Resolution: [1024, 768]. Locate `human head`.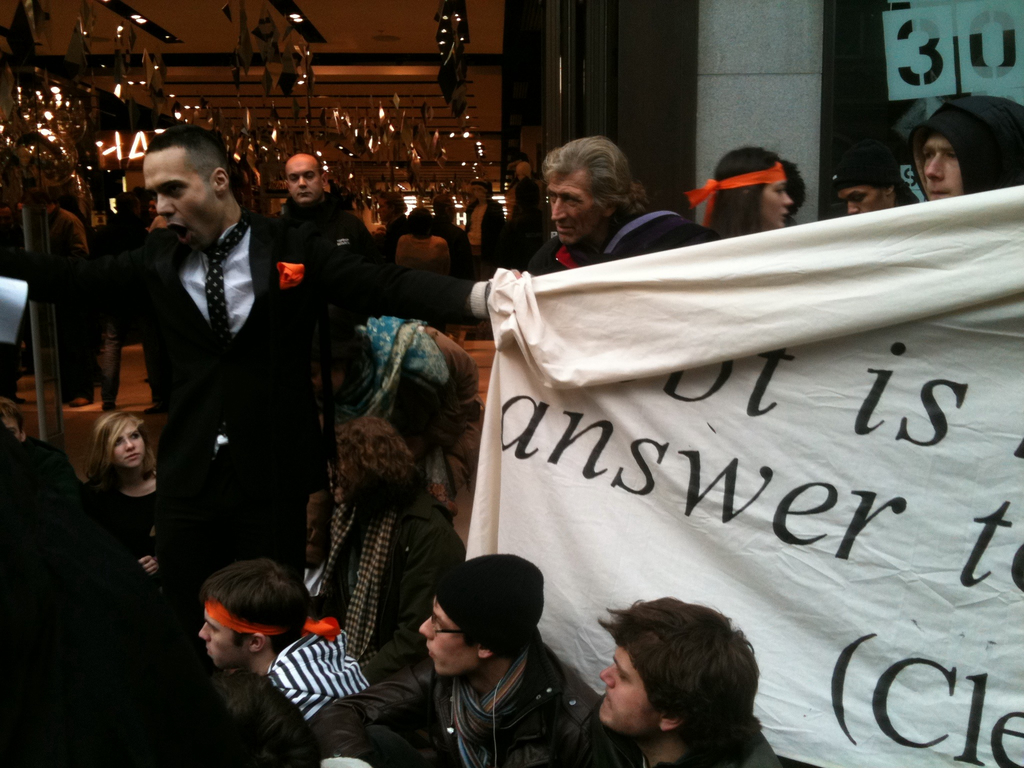
(left=712, top=148, right=796, bottom=228).
